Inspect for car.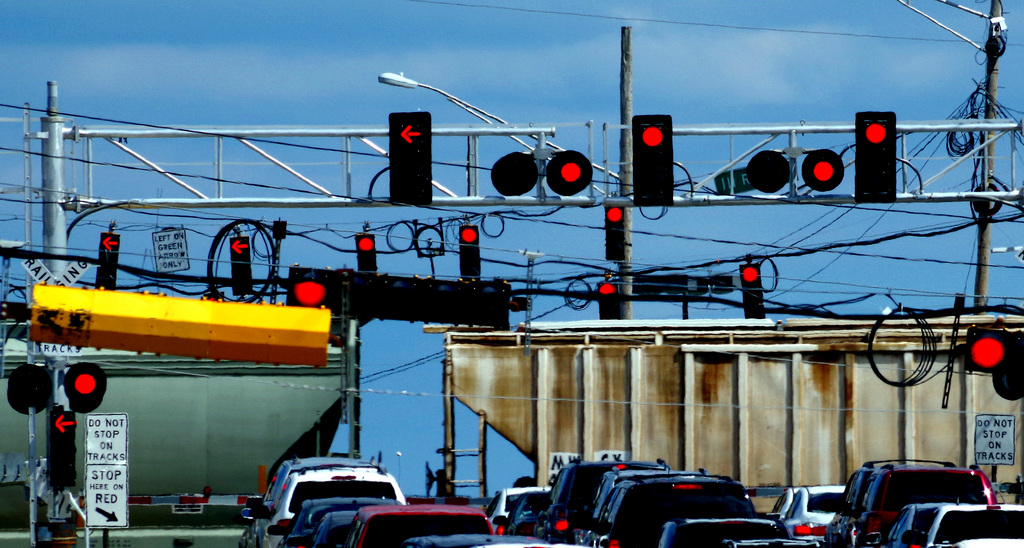
Inspection: region(643, 506, 792, 547).
